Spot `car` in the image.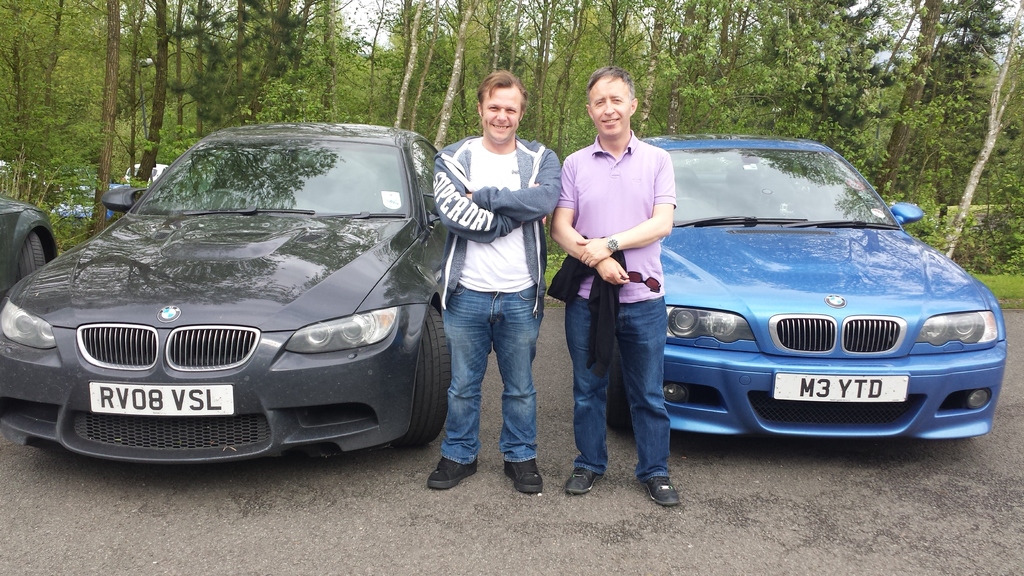
`car` found at select_region(0, 123, 456, 463).
